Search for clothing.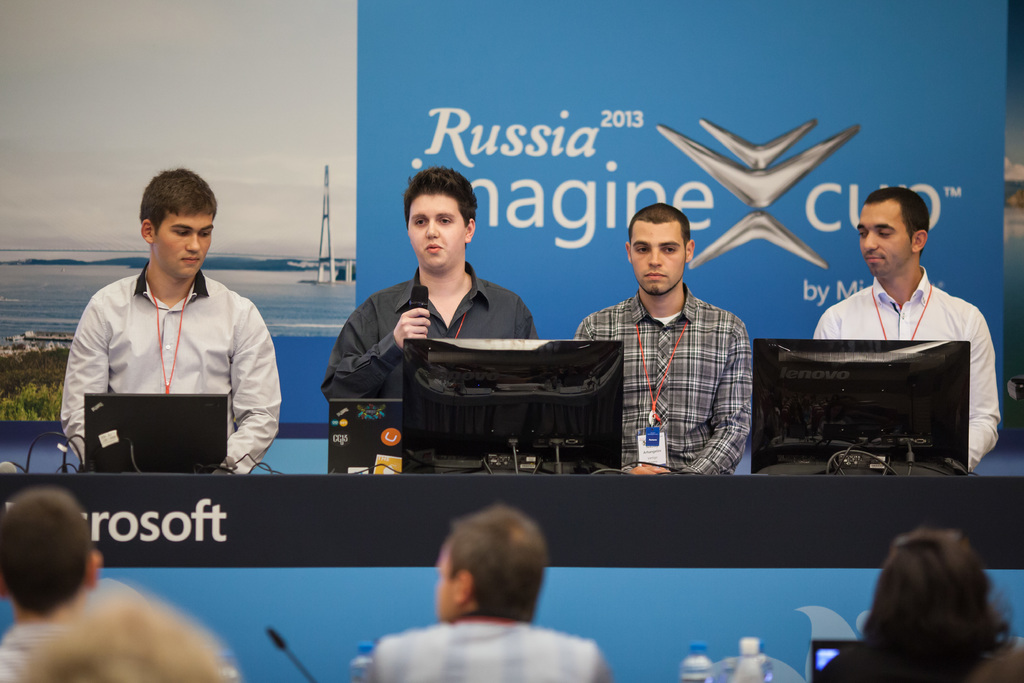
Found at [left=573, top=293, right=756, bottom=470].
